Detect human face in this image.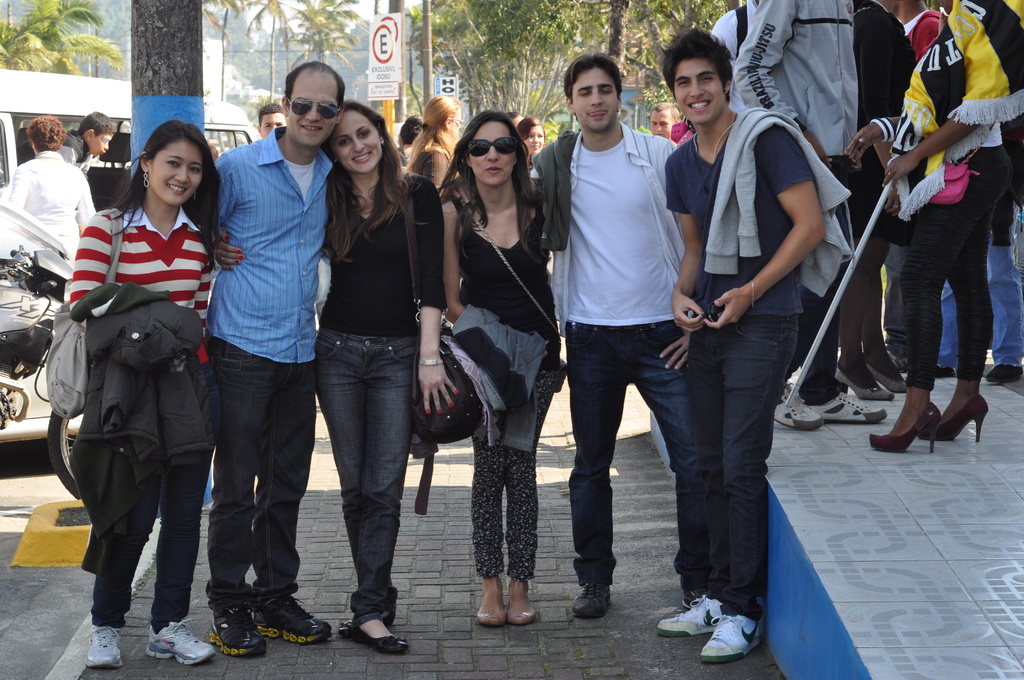
Detection: <box>573,74,621,134</box>.
